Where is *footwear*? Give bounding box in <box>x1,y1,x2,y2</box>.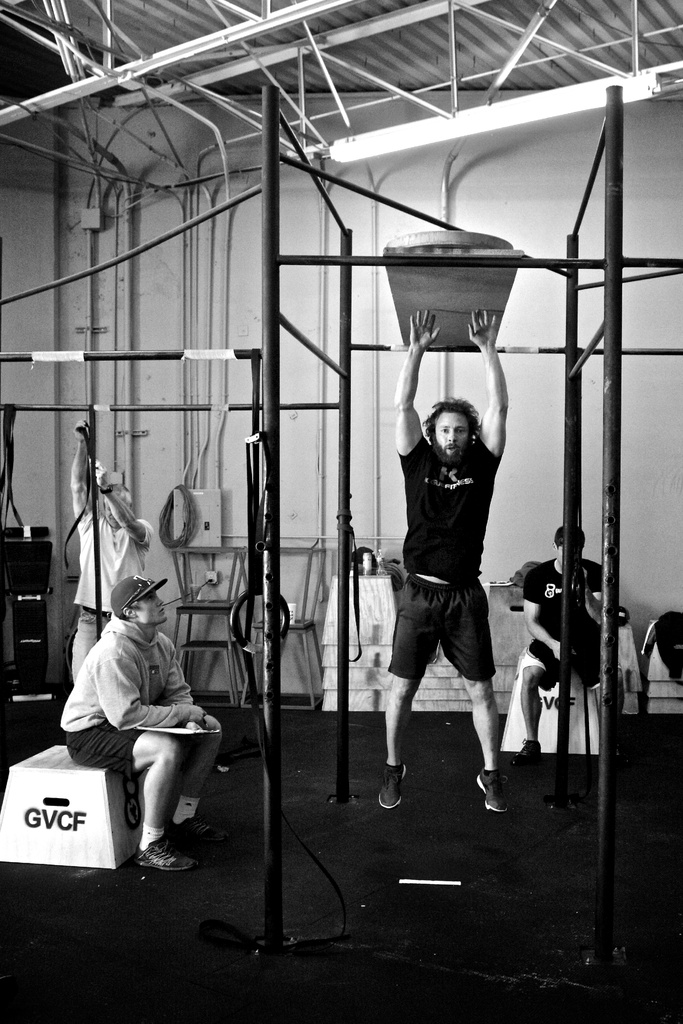
<box>377,760,406,807</box>.
